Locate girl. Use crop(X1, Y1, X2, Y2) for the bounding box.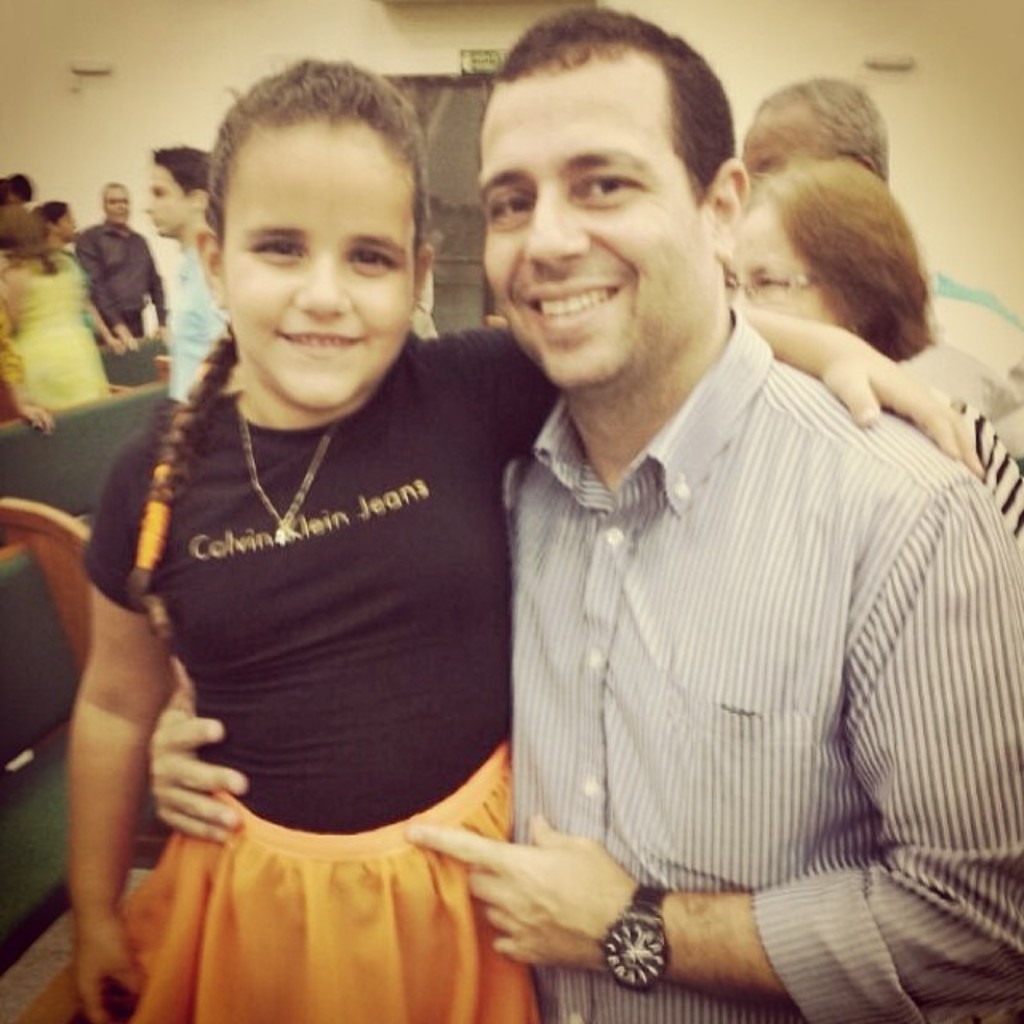
crop(58, 53, 992, 1022).
